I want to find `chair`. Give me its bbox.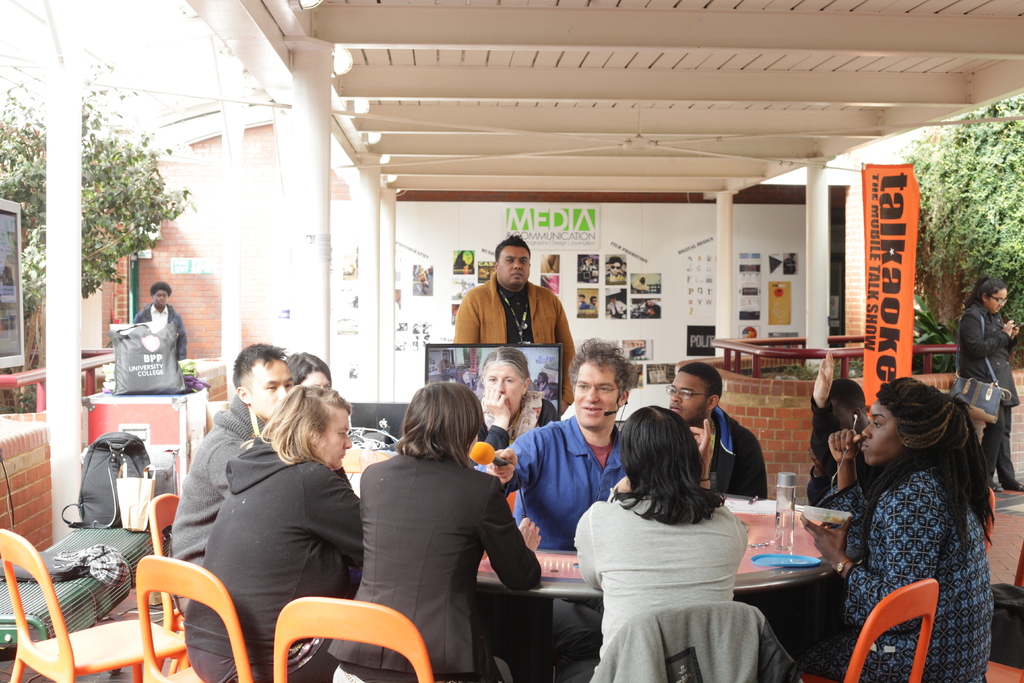
792 579 939 682.
